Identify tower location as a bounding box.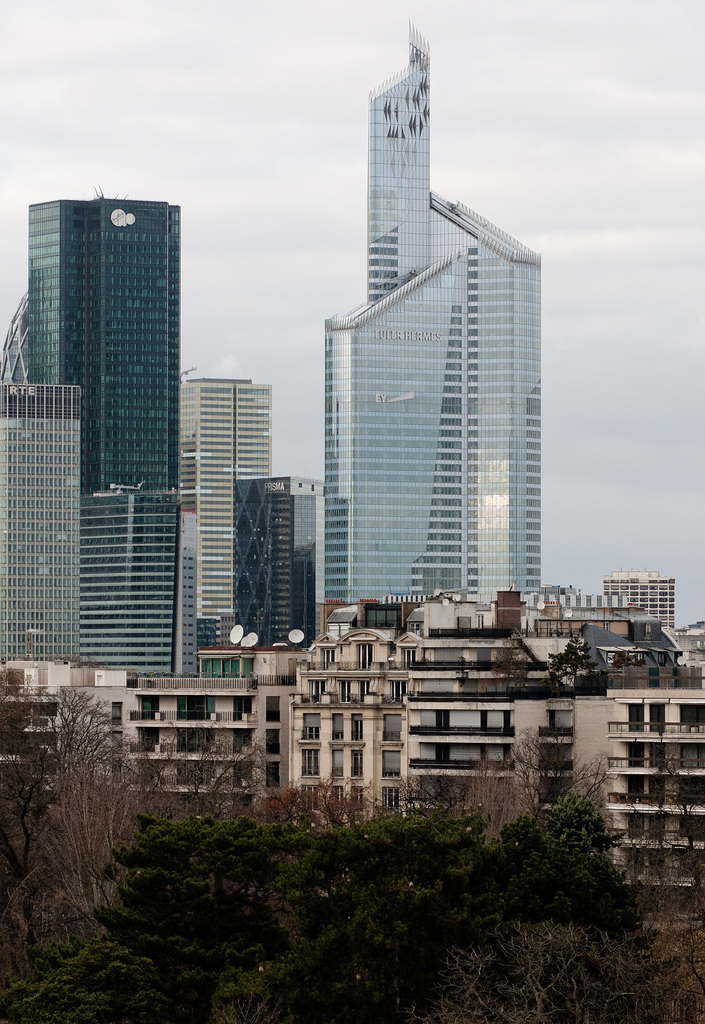
314:16:544:641.
